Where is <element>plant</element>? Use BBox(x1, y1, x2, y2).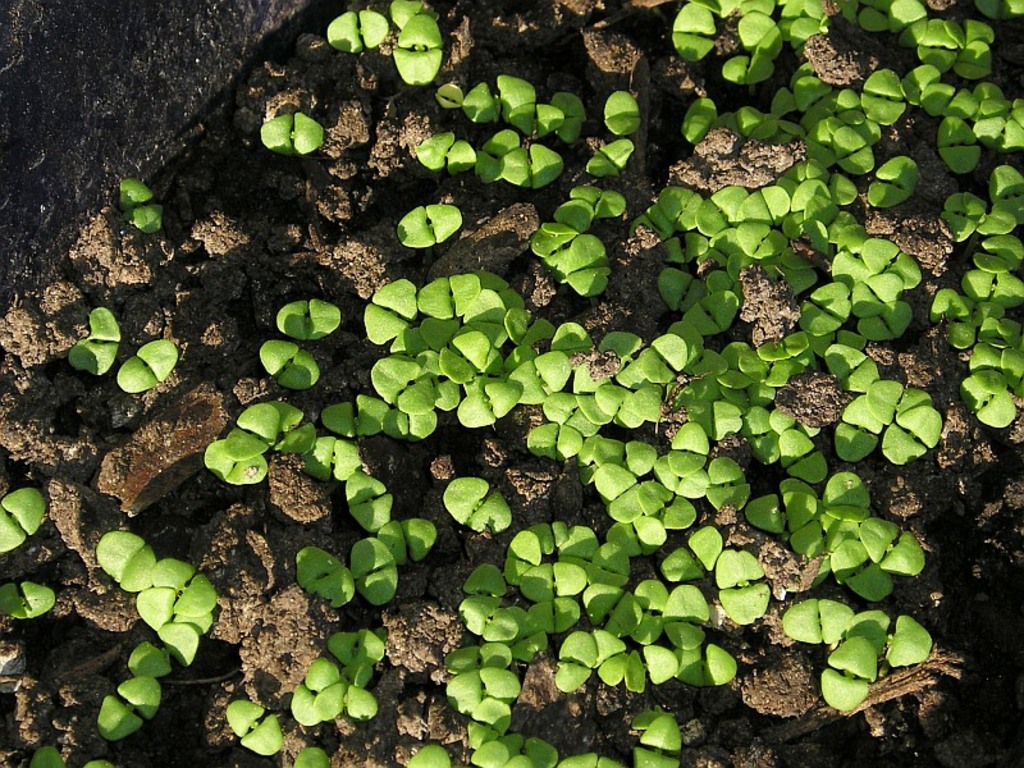
BBox(547, 517, 598, 579).
